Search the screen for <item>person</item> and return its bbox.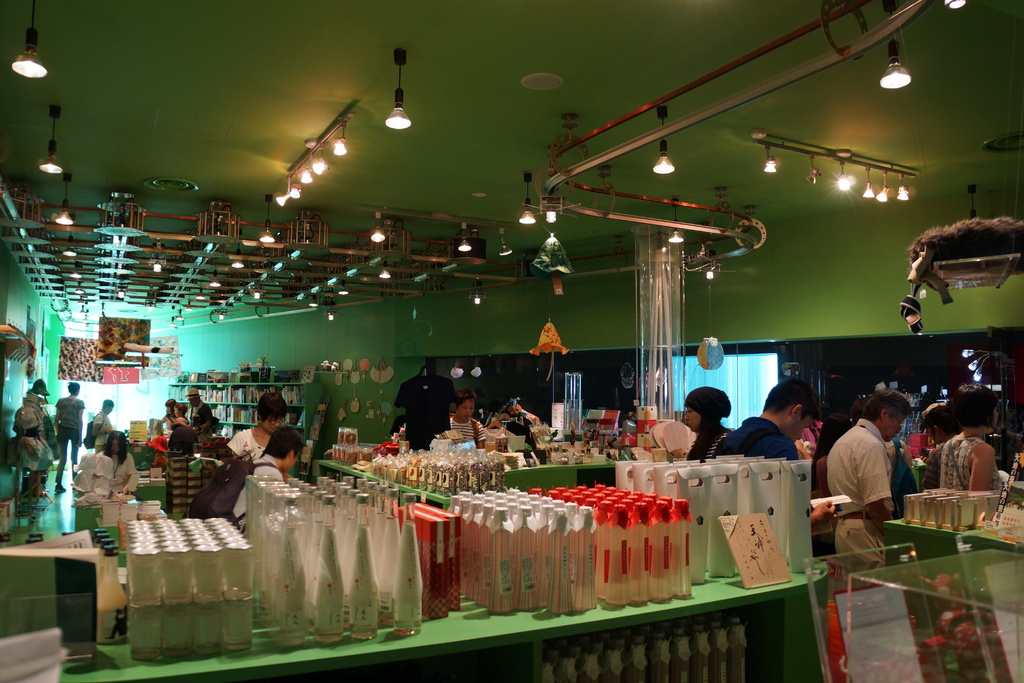
Found: {"x1": 56, "y1": 379, "x2": 81, "y2": 495}.
